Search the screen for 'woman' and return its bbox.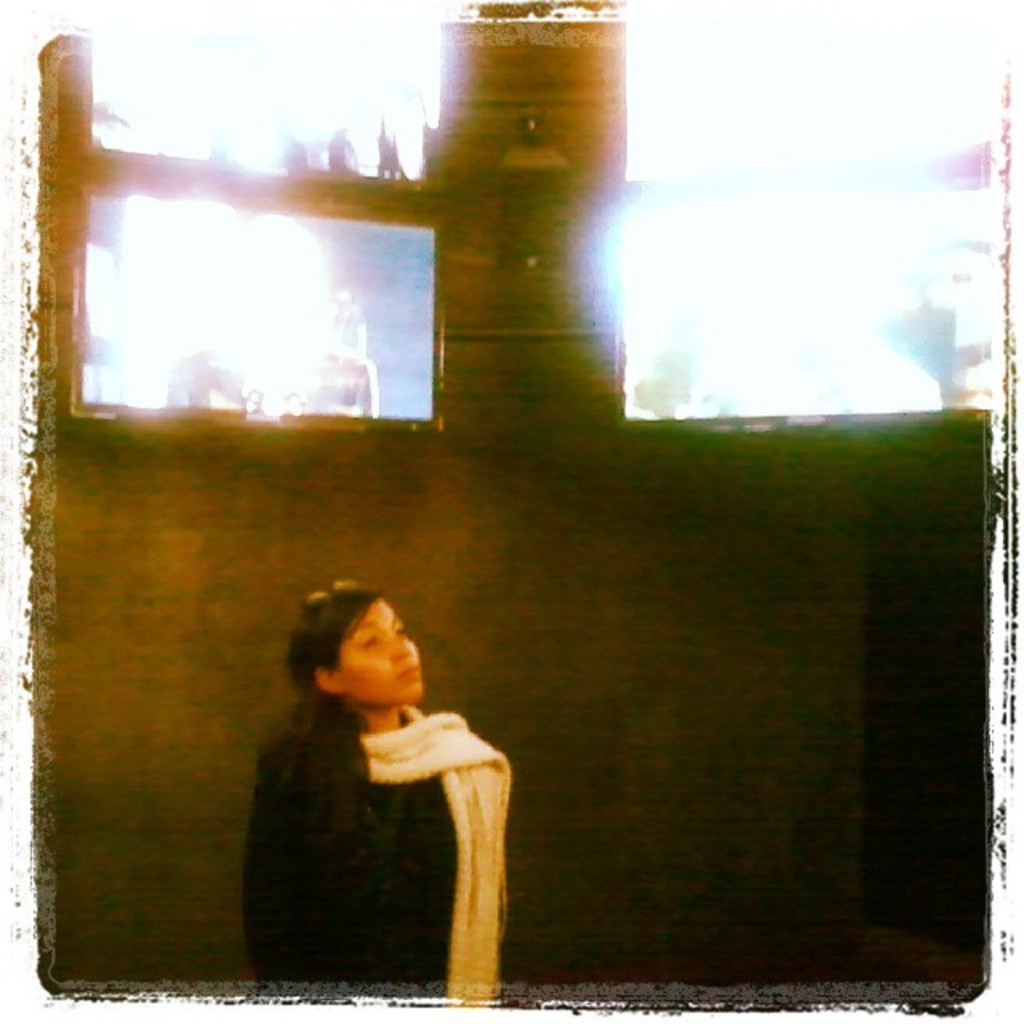
Found: {"left": 227, "top": 565, "right": 531, "bottom": 998}.
